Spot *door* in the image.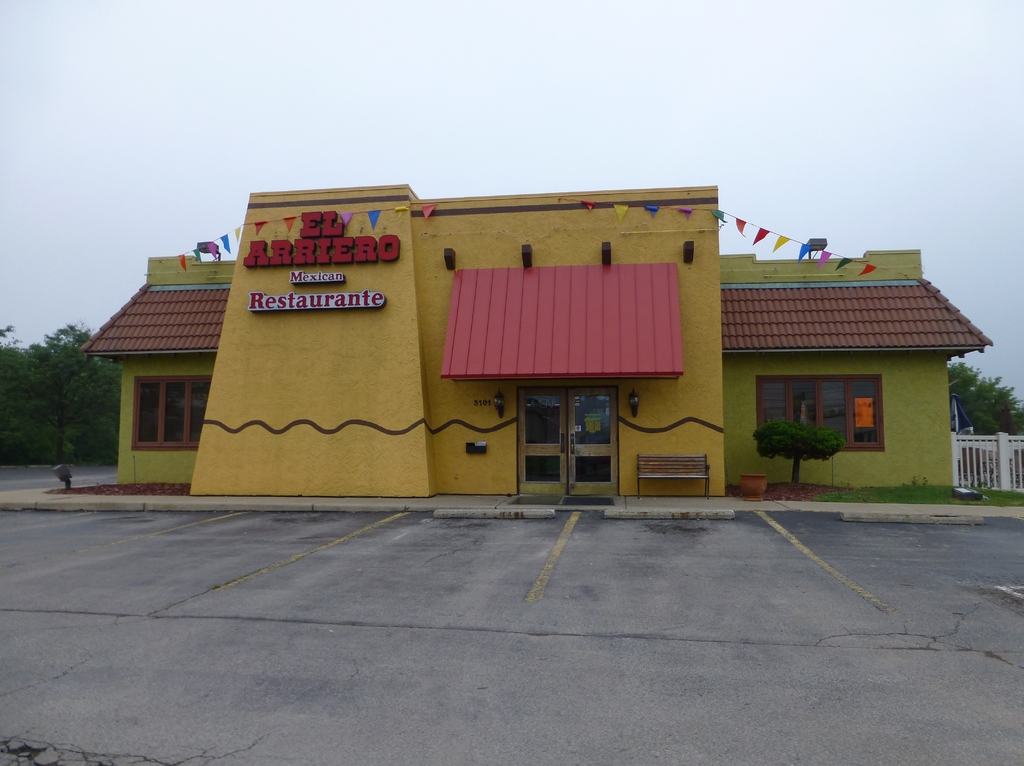
*door* found at BBox(524, 377, 624, 480).
